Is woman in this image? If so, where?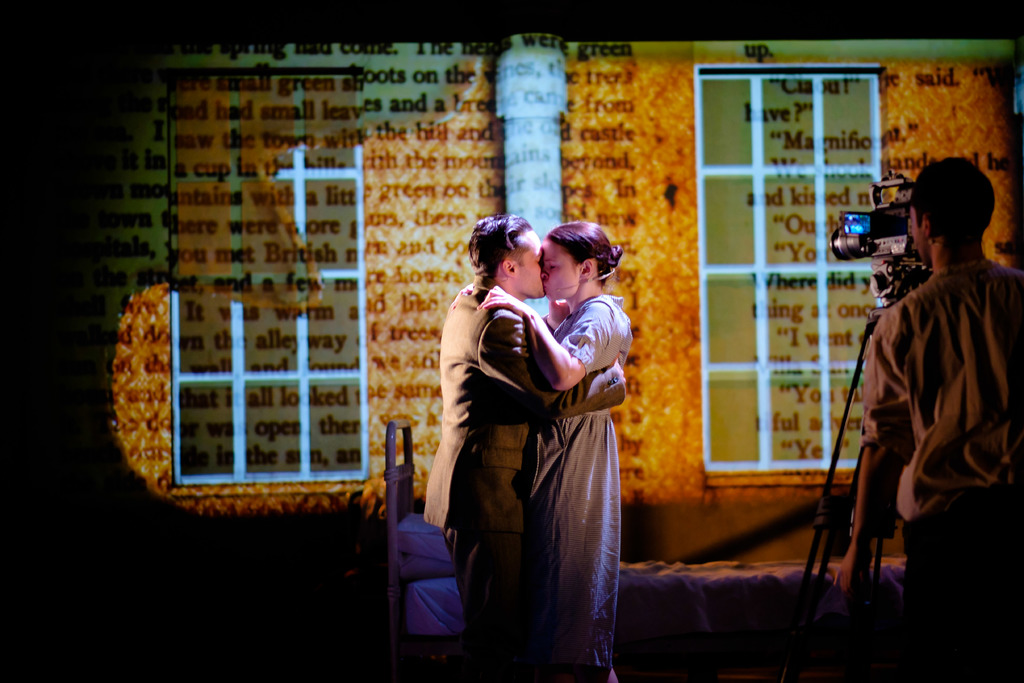
Yes, at bbox=(454, 222, 633, 680).
